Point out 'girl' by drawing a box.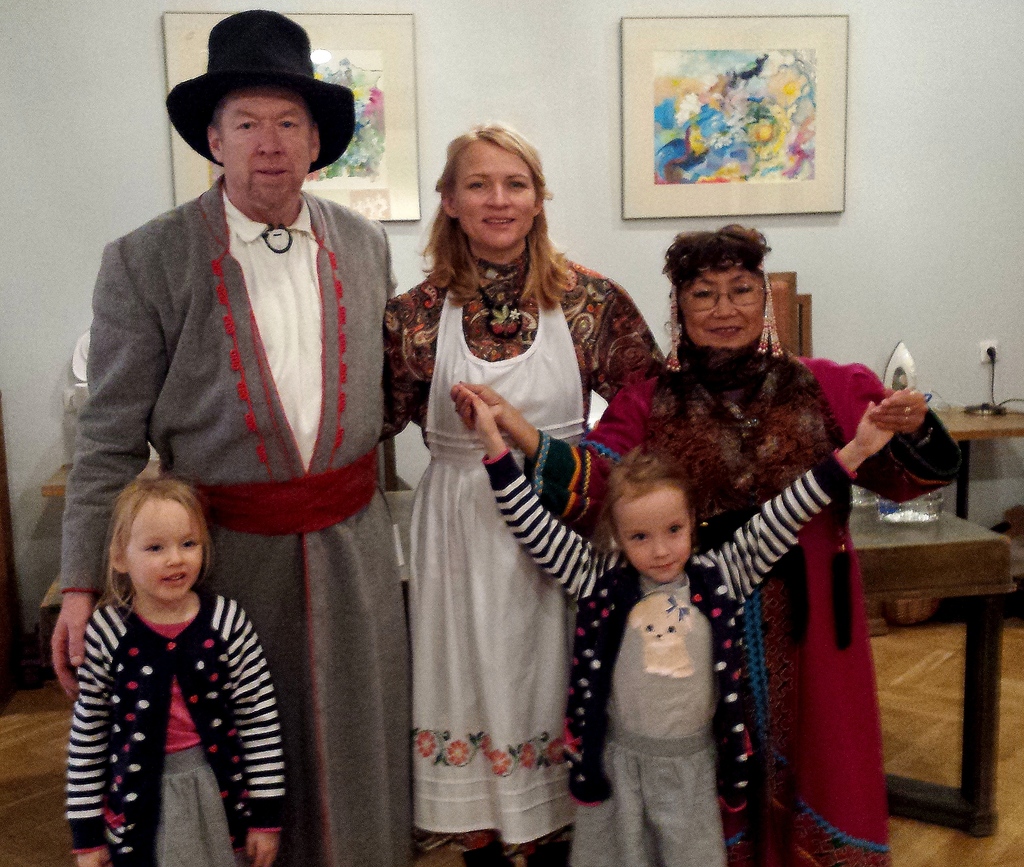
[63, 472, 285, 866].
